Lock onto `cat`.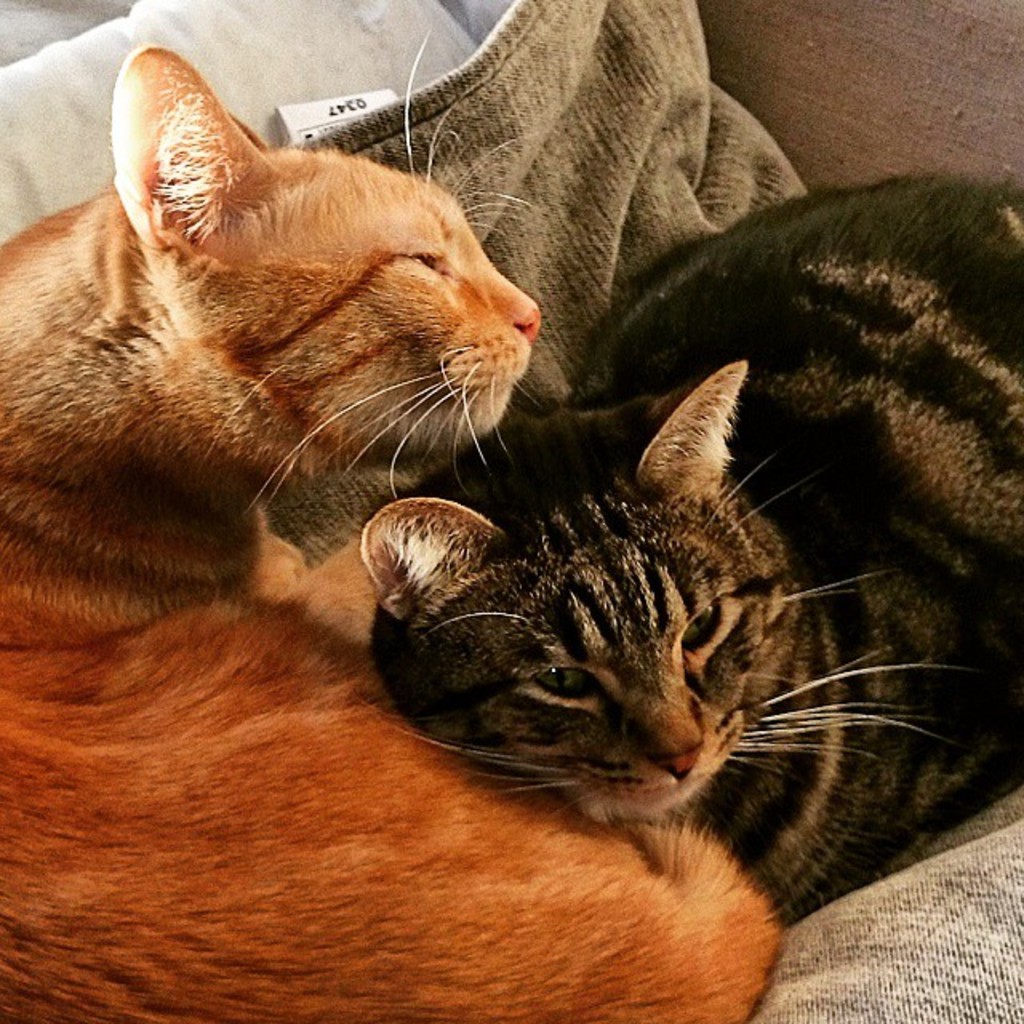
Locked: detection(0, 42, 784, 1022).
